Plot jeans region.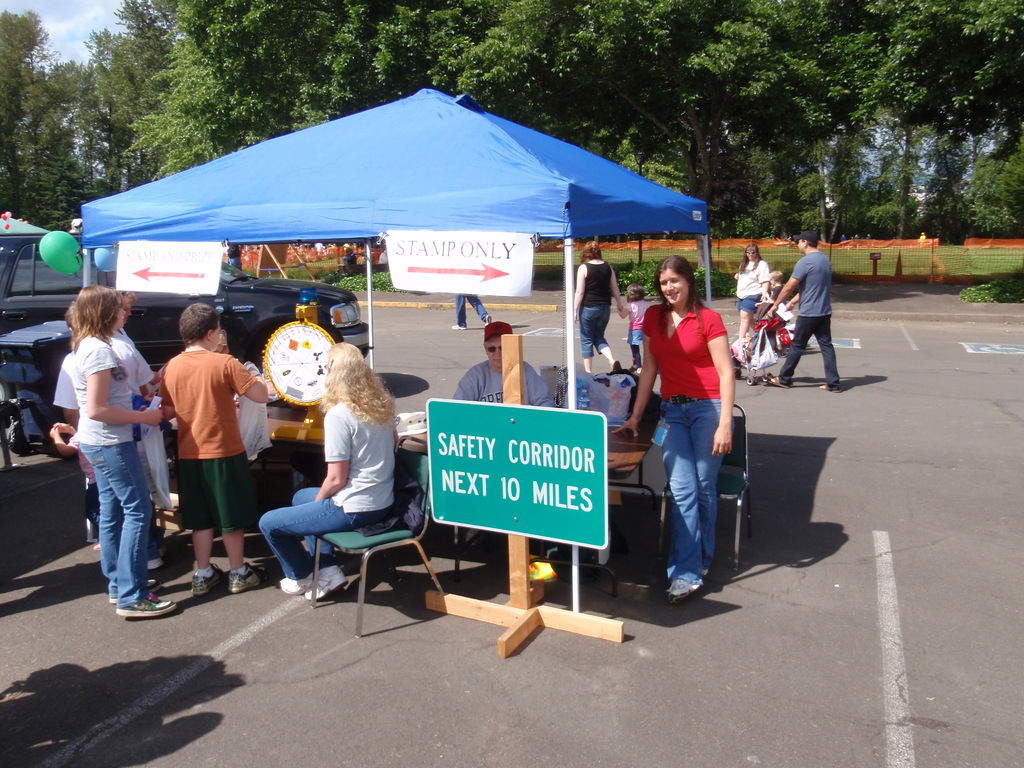
Plotted at bbox(634, 329, 643, 345).
